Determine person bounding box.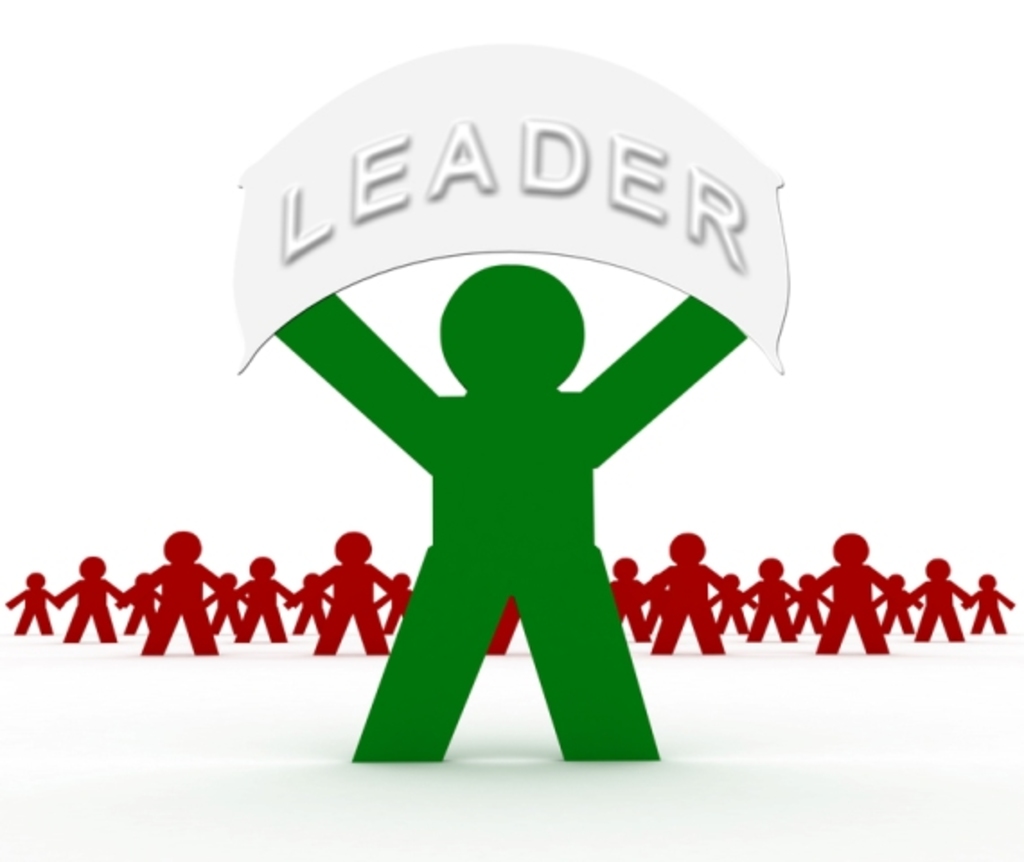
Determined: 963:575:1017:636.
